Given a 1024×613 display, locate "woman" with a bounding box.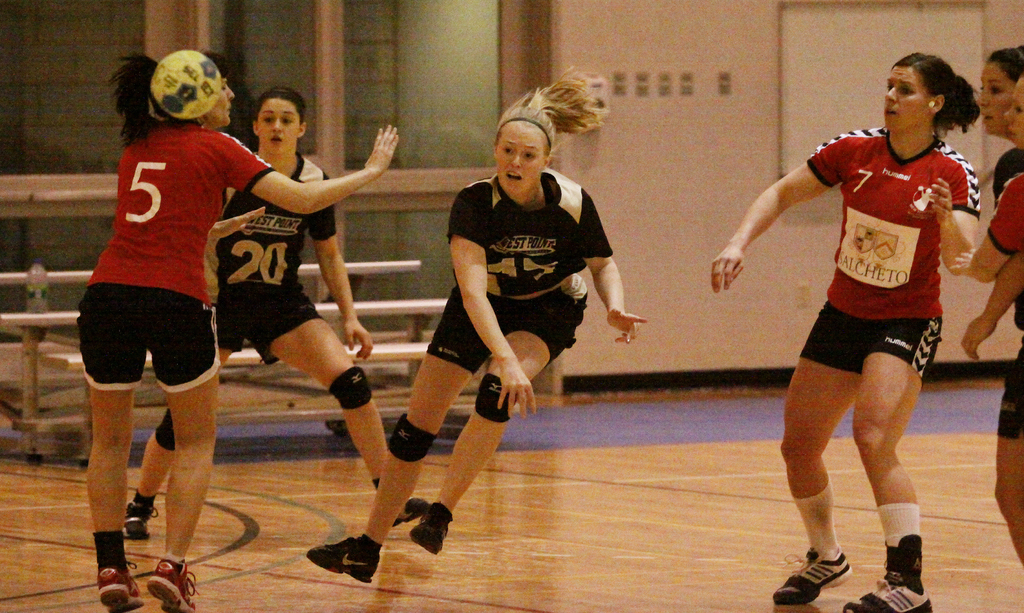
Located: <bbox>968, 45, 1023, 570</bbox>.
